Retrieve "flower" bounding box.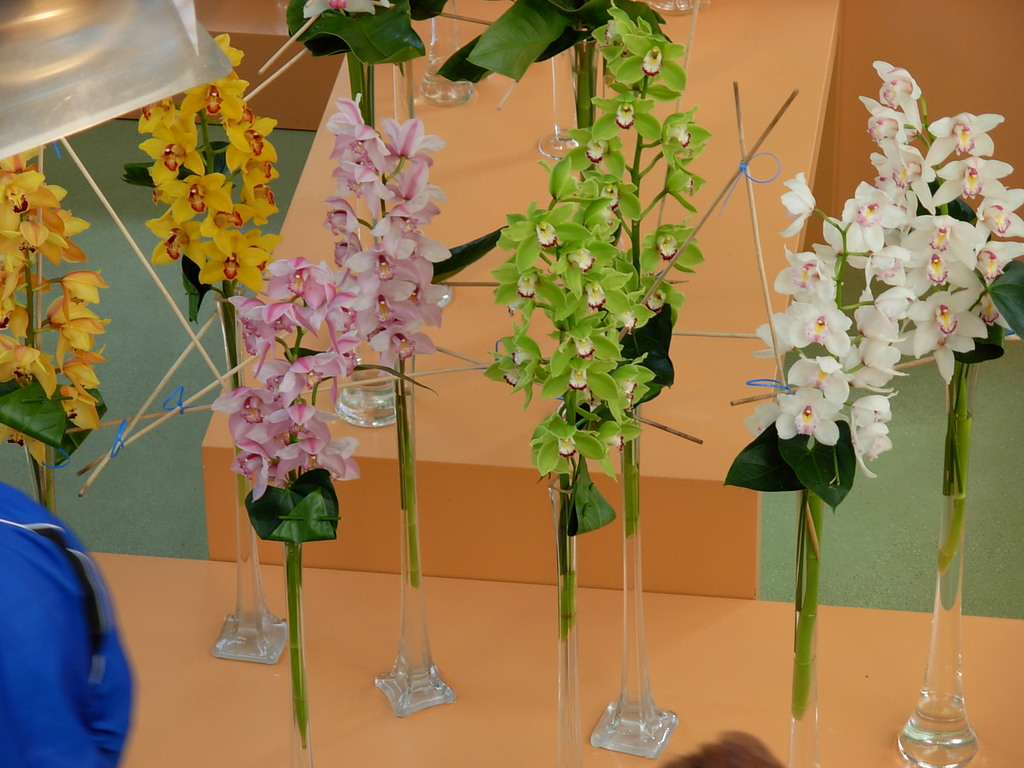
Bounding box: locate(513, 273, 545, 305).
